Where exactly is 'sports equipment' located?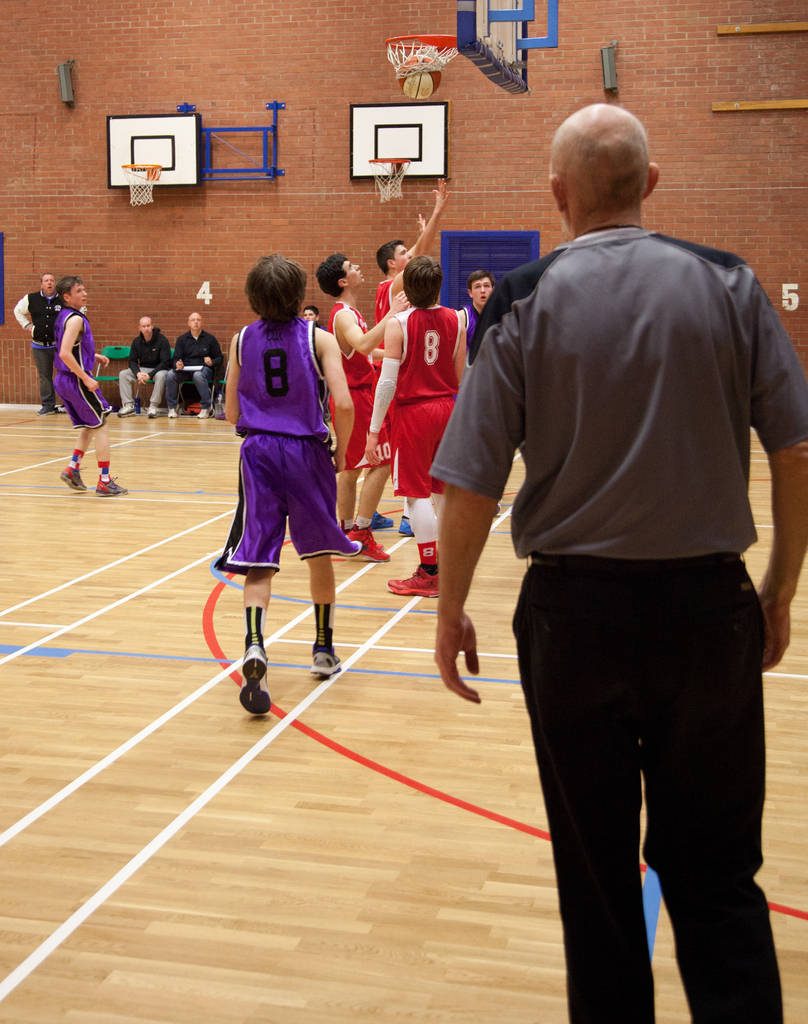
Its bounding box is {"left": 237, "top": 643, "right": 272, "bottom": 720}.
